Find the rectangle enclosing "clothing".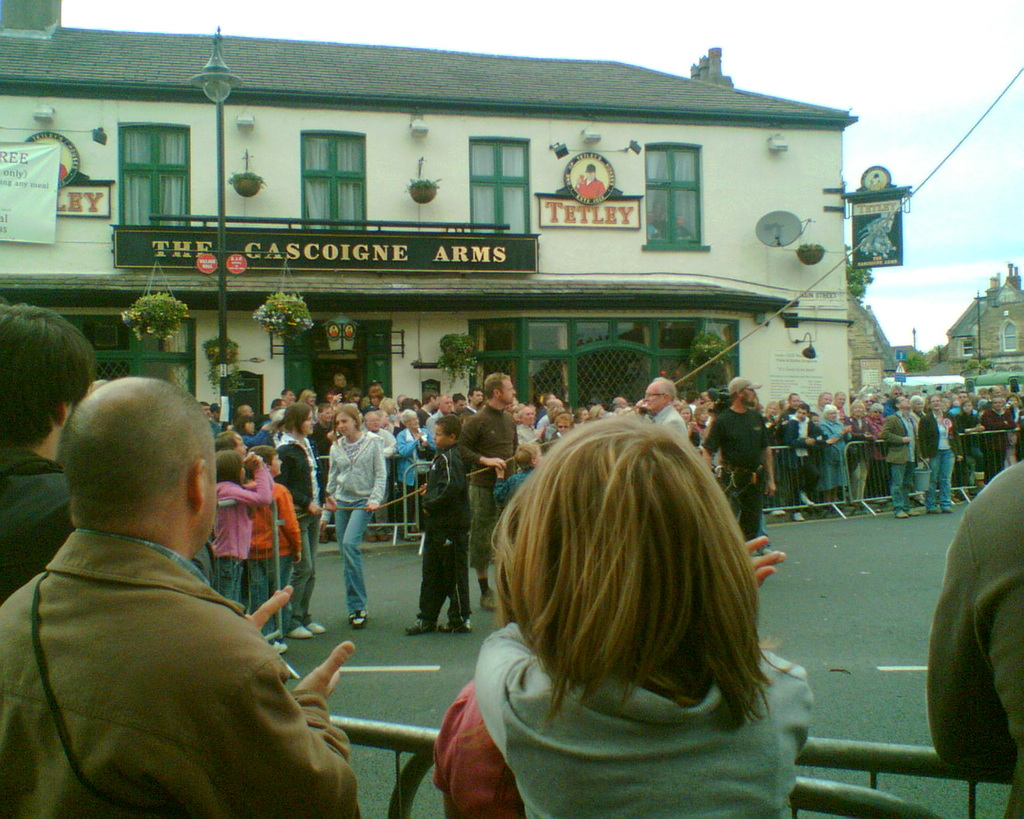
{"x1": 398, "y1": 428, "x2": 430, "y2": 516}.
